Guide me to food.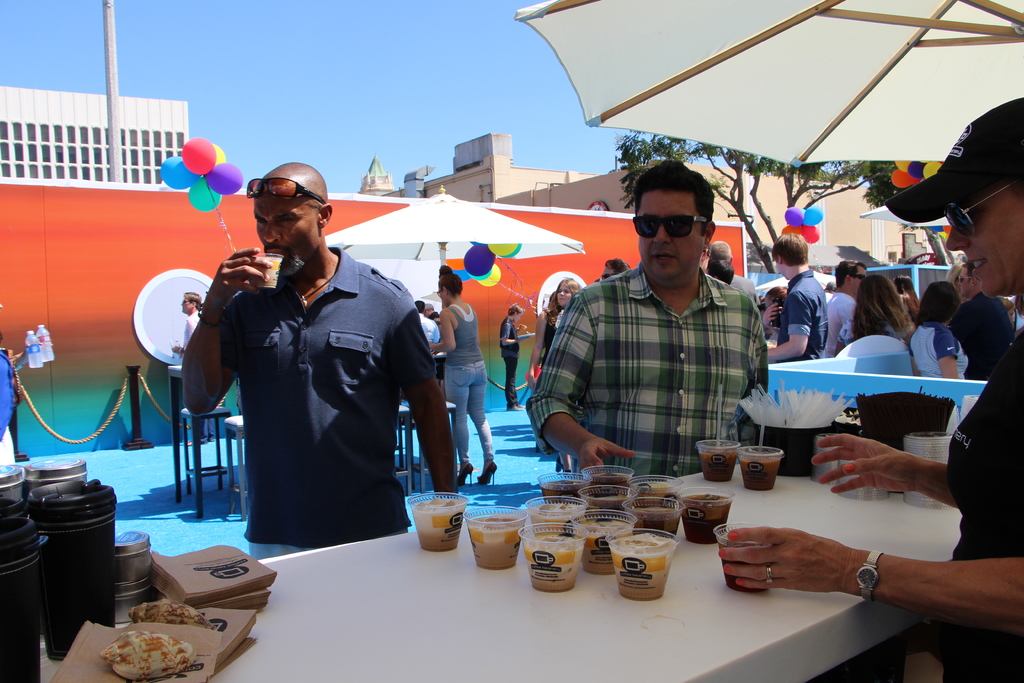
Guidance: select_region(412, 495, 466, 513).
